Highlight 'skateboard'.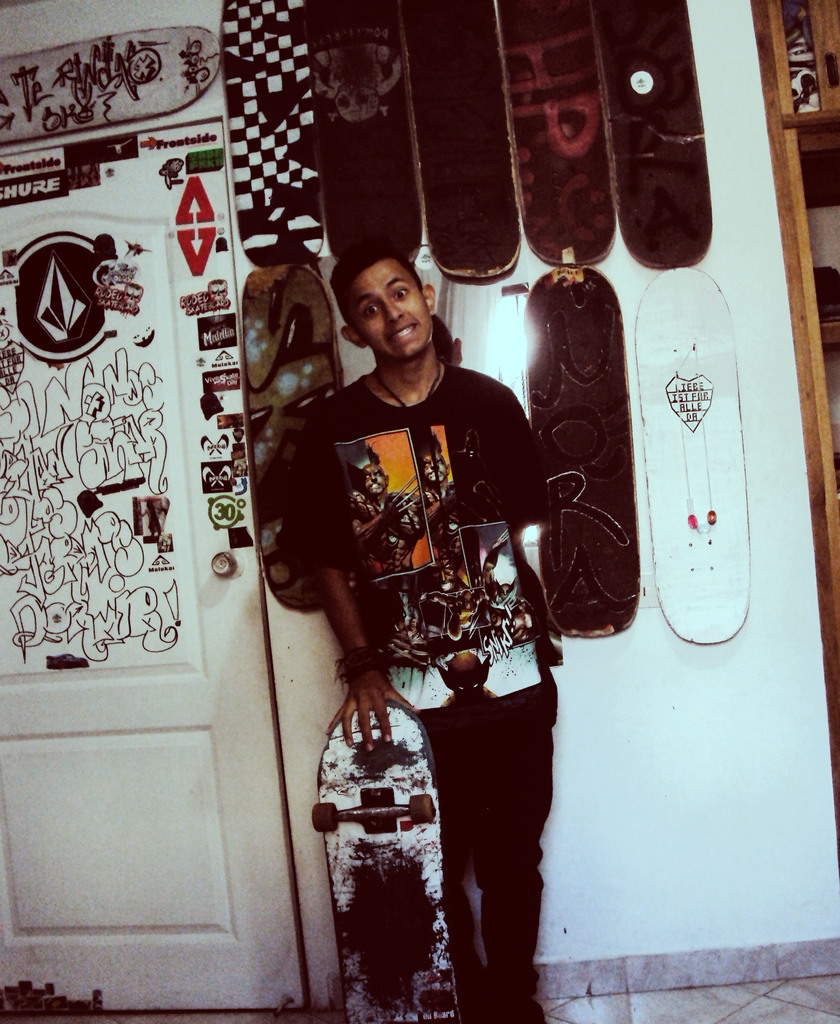
Highlighted region: BBox(534, 291, 653, 647).
